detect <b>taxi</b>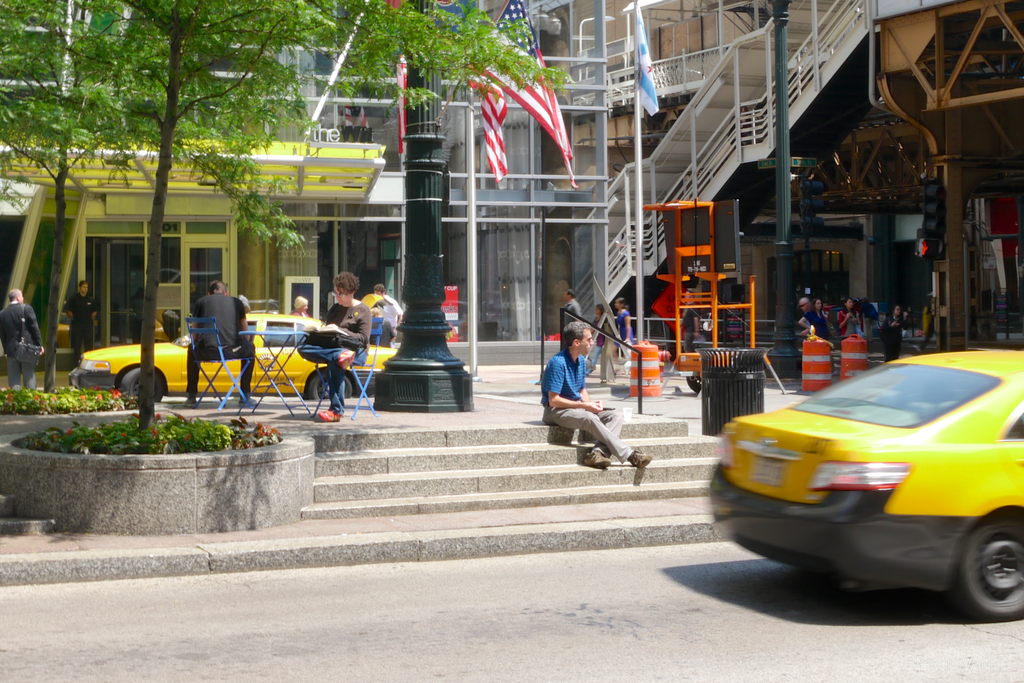
select_region(710, 334, 1023, 612)
